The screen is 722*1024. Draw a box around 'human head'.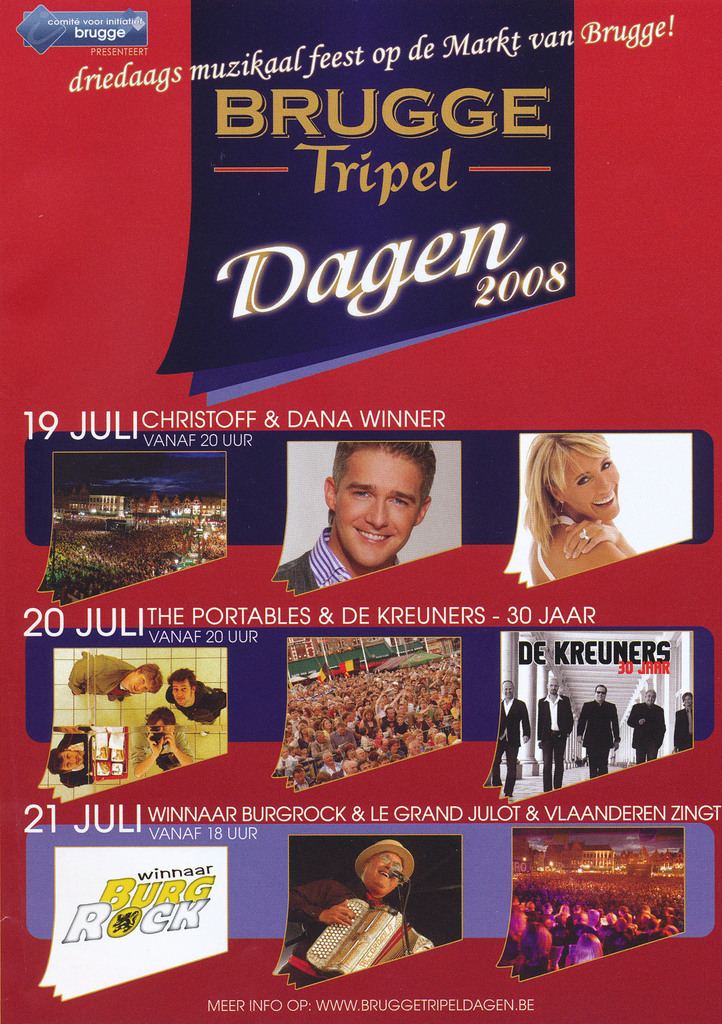
[358,842,405,896].
